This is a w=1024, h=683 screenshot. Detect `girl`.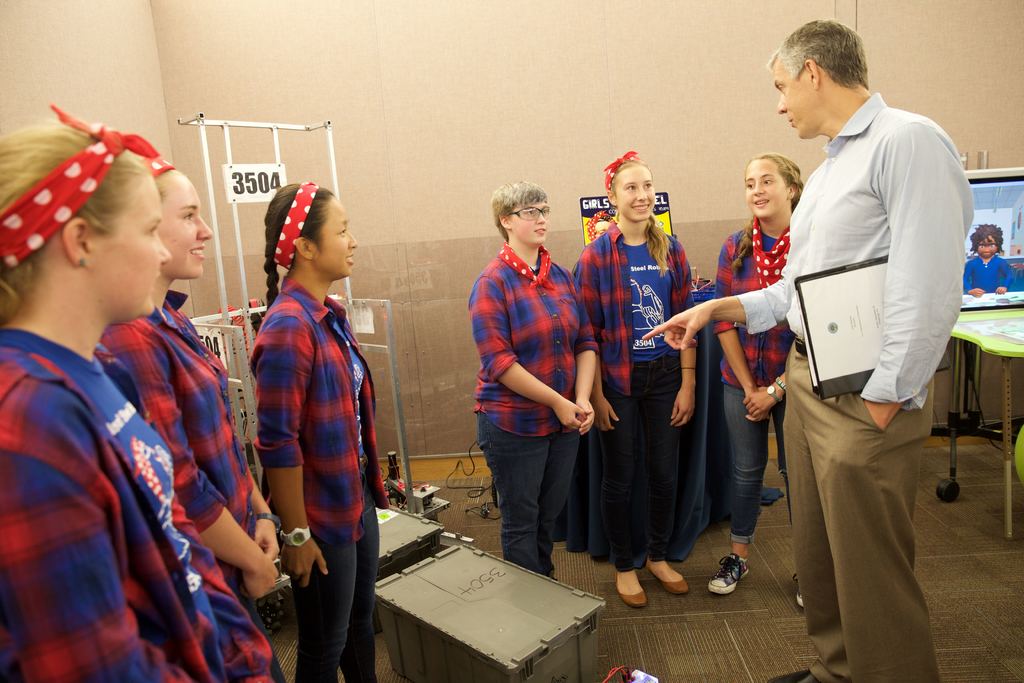
97,142,279,682.
